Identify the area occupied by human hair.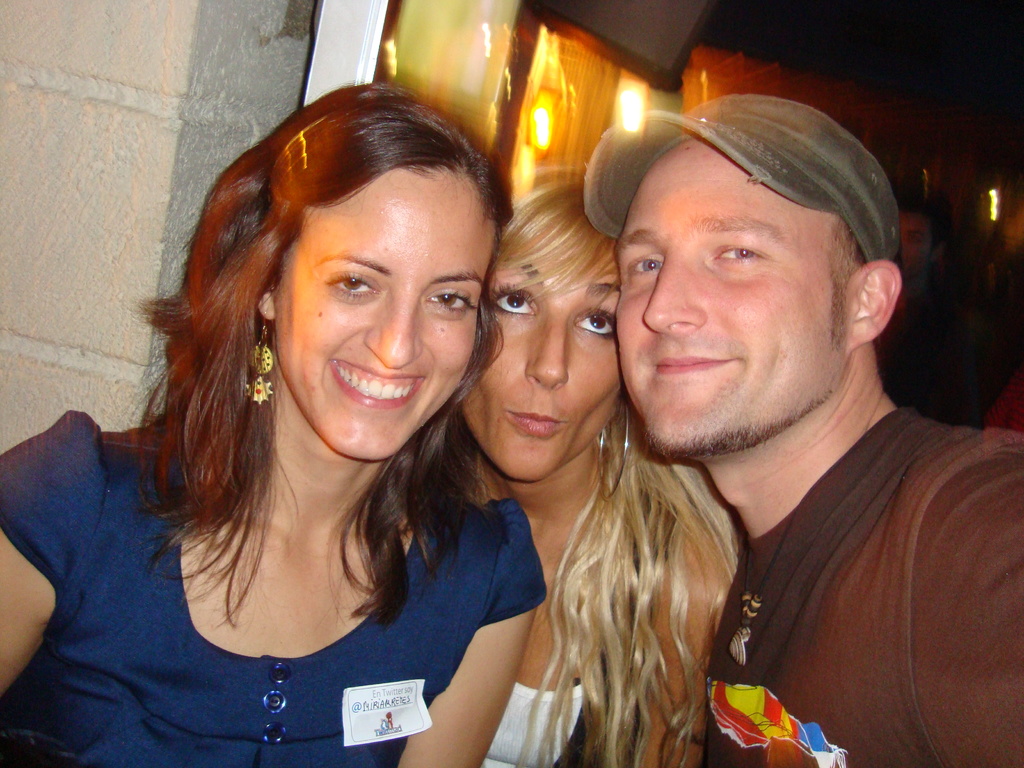
Area: x1=119 y1=86 x2=515 y2=656.
